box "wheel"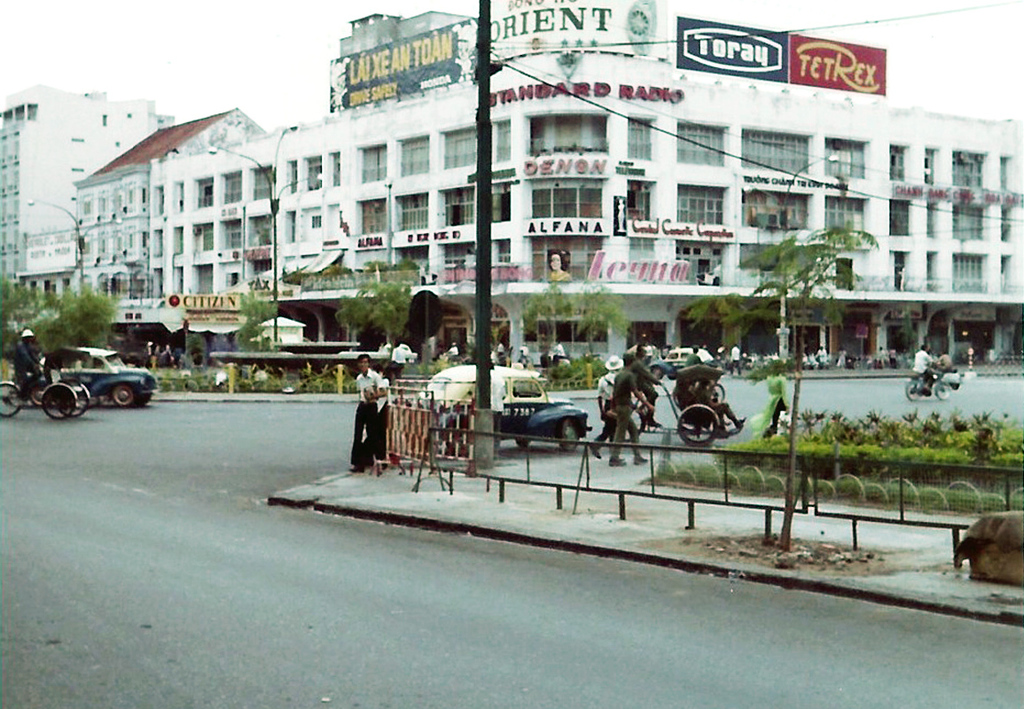
left=905, top=380, right=923, bottom=399
